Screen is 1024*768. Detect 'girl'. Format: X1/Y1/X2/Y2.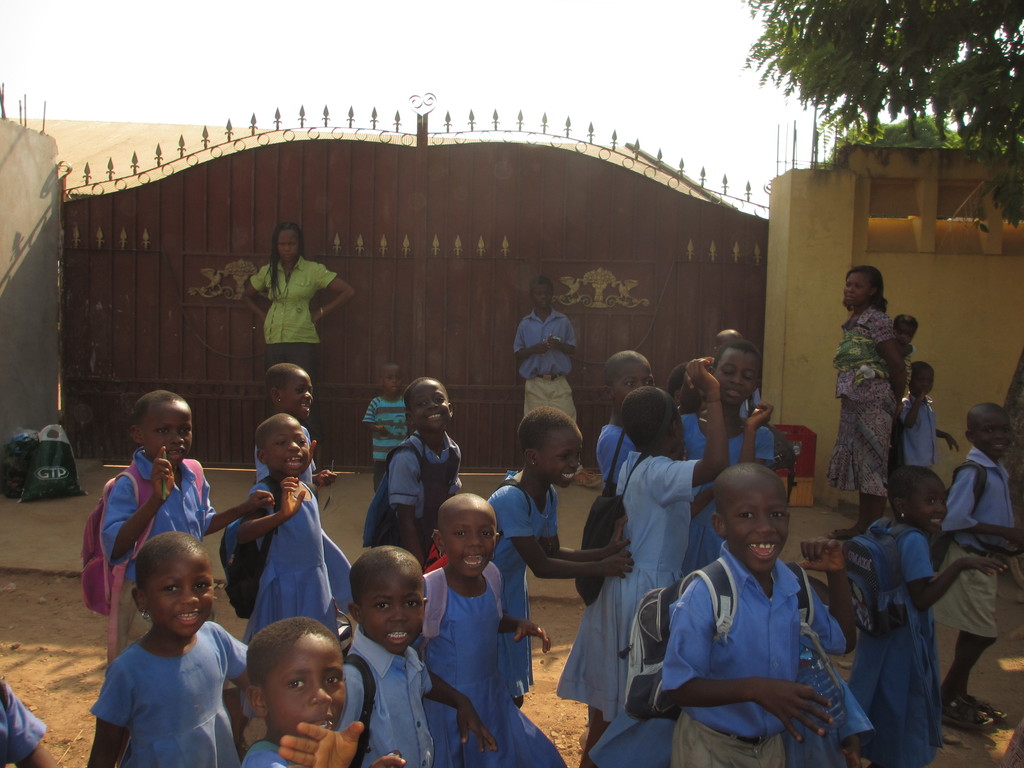
81/532/253/767.
